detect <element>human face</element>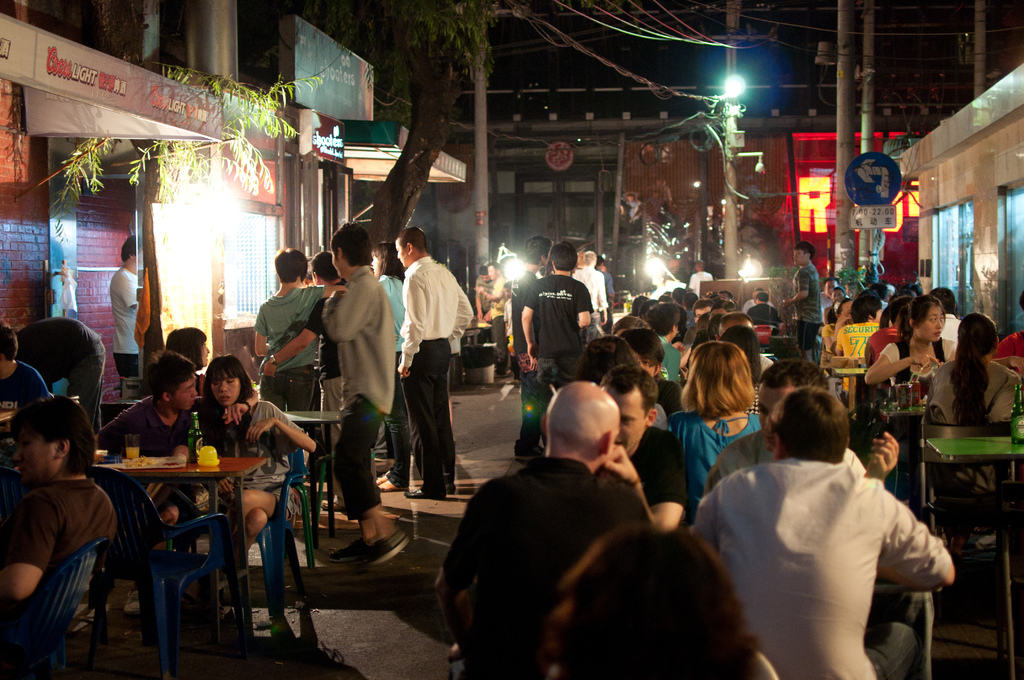
{"x1": 16, "y1": 426, "x2": 62, "y2": 482}
